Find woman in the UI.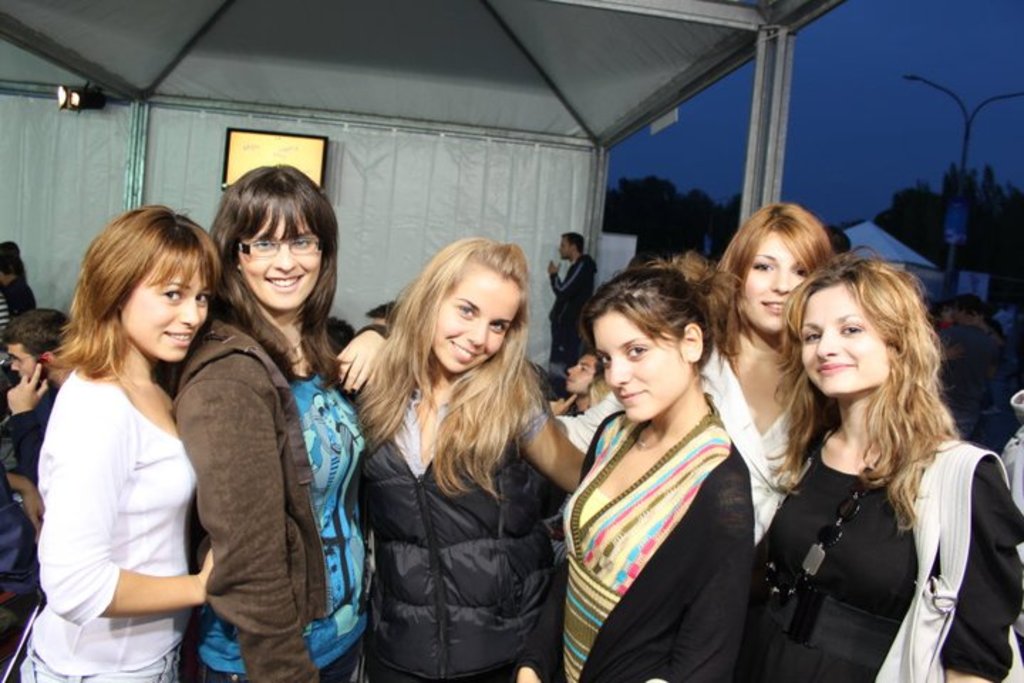
UI element at bbox(171, 162, 388, 682).
